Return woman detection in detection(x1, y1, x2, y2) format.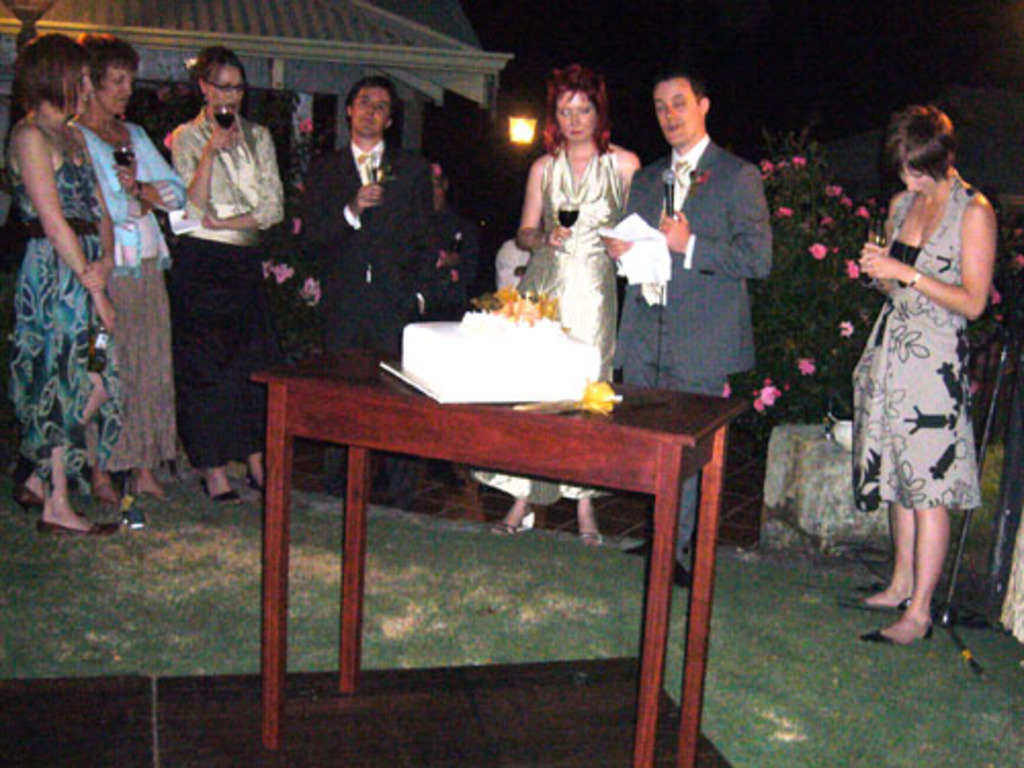
detection(489, 66, 641, 545).
